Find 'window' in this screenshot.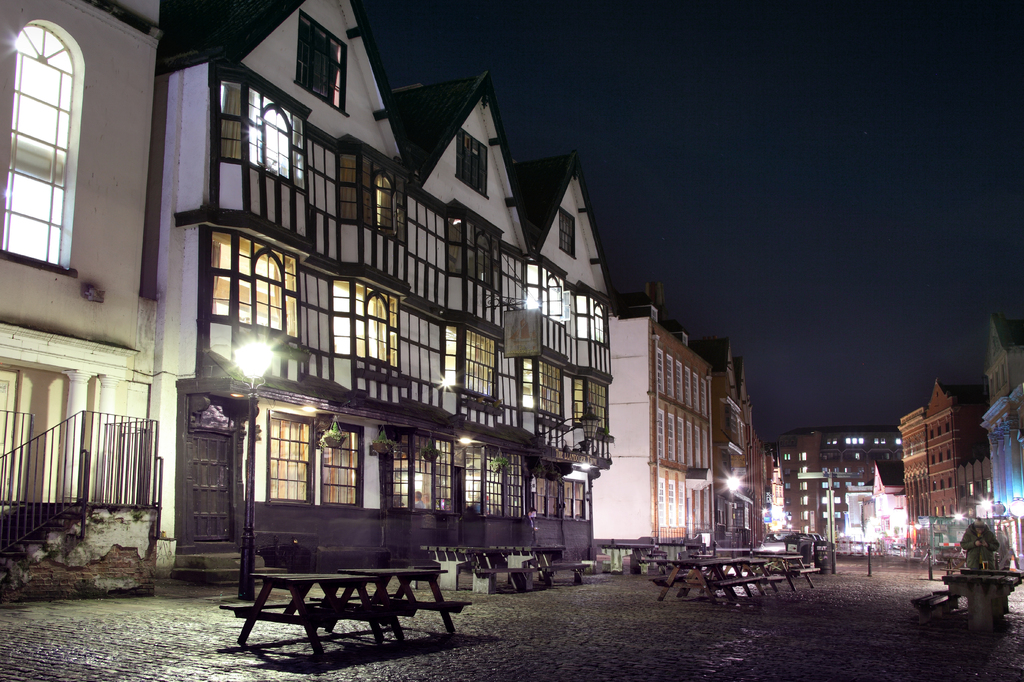
The bounding box for 'window' is box=[667, 479, 677, 525].
